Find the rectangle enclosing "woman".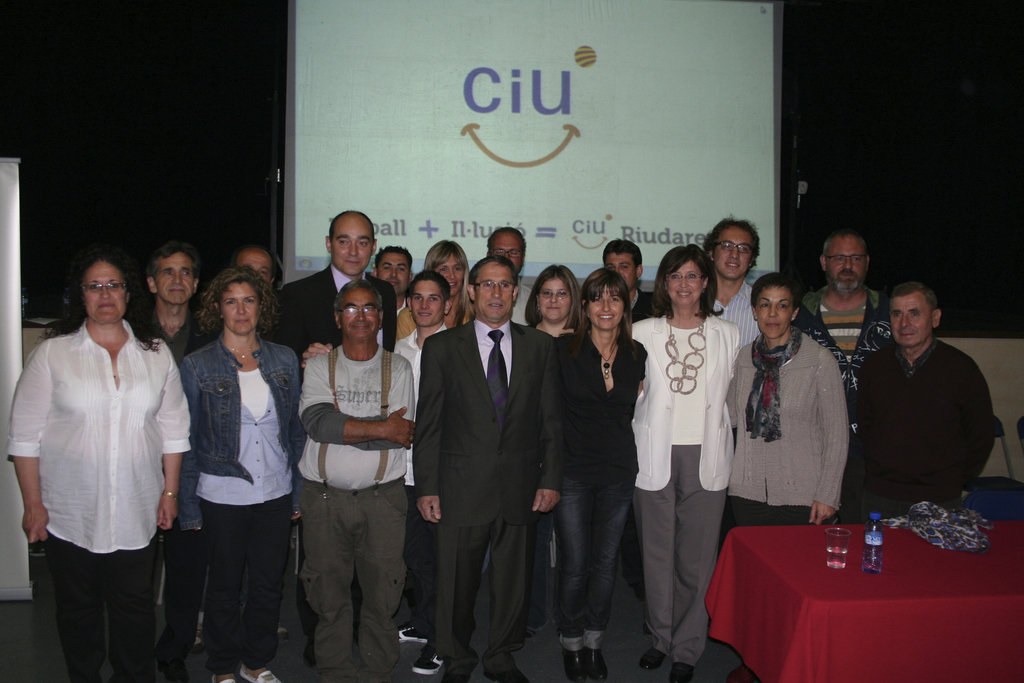
541 262 650 682.
